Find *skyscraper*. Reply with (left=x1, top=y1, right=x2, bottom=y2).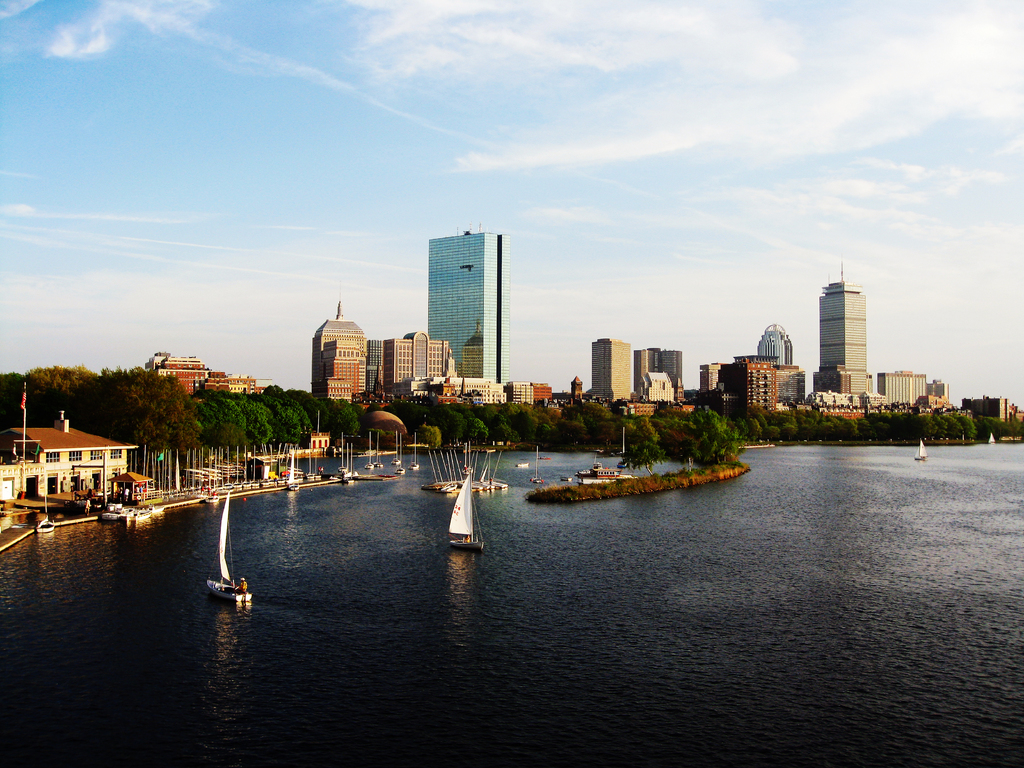
(left=704, top=358, right=717, bottom=392).
